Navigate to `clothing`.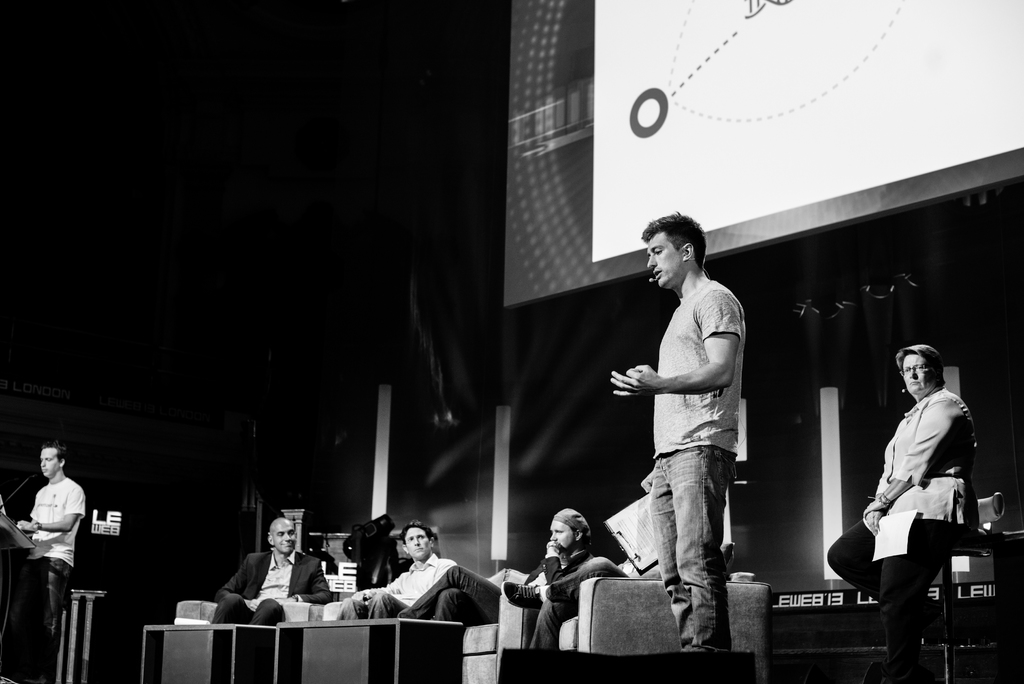
Navigation target: x1=851, y1=370, x2=985, y2=632.
